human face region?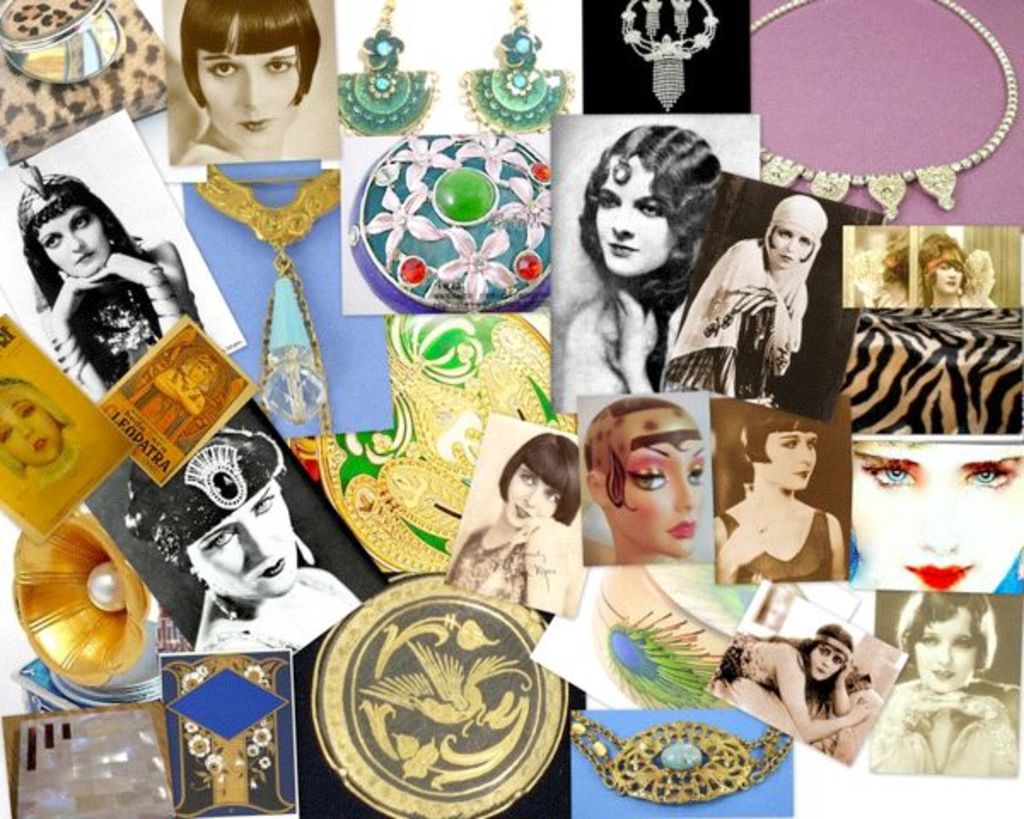
x1=916, y1=607, x2=978, y2=694
